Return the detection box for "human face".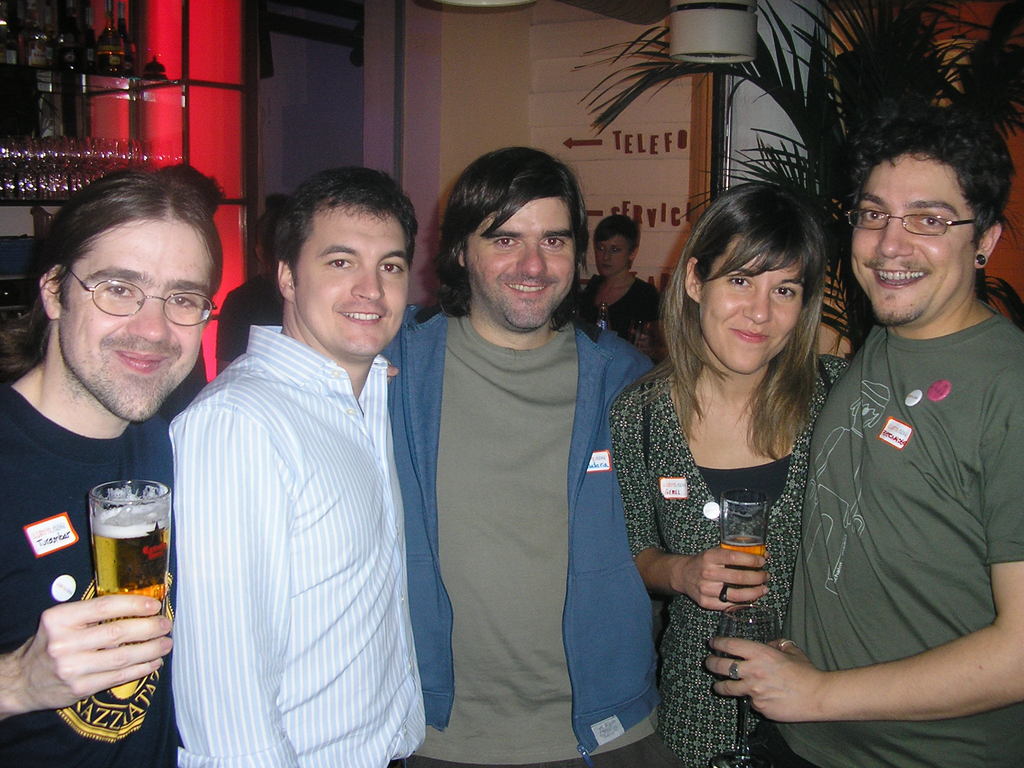
[left=852, top=152, right=979, bottom=324].
